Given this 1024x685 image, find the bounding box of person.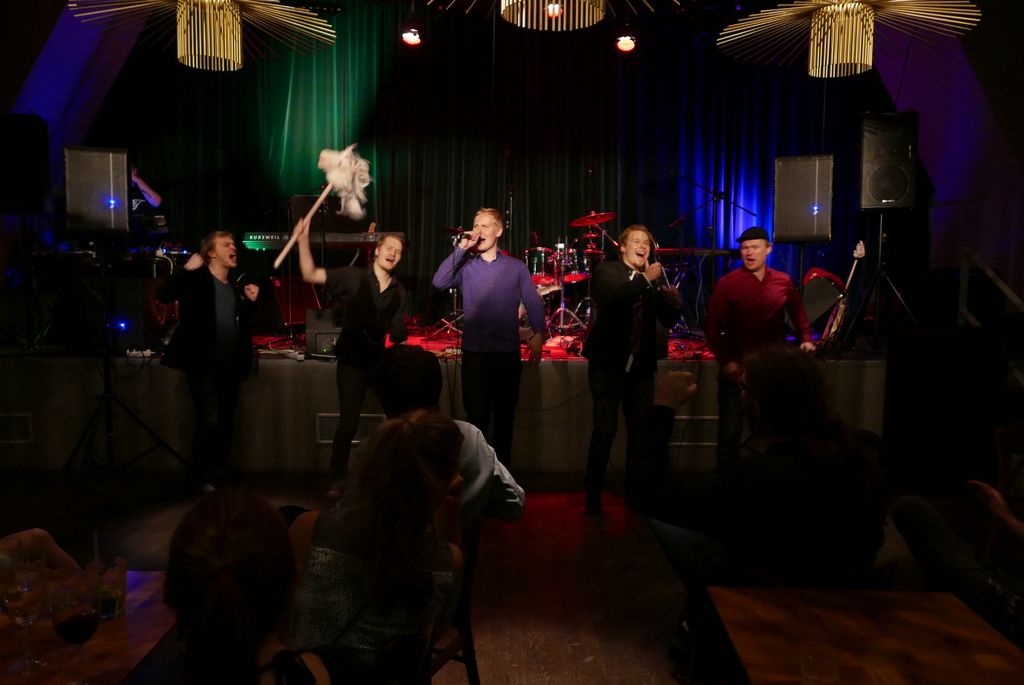
l=414, t=410, r=524, b=561.
